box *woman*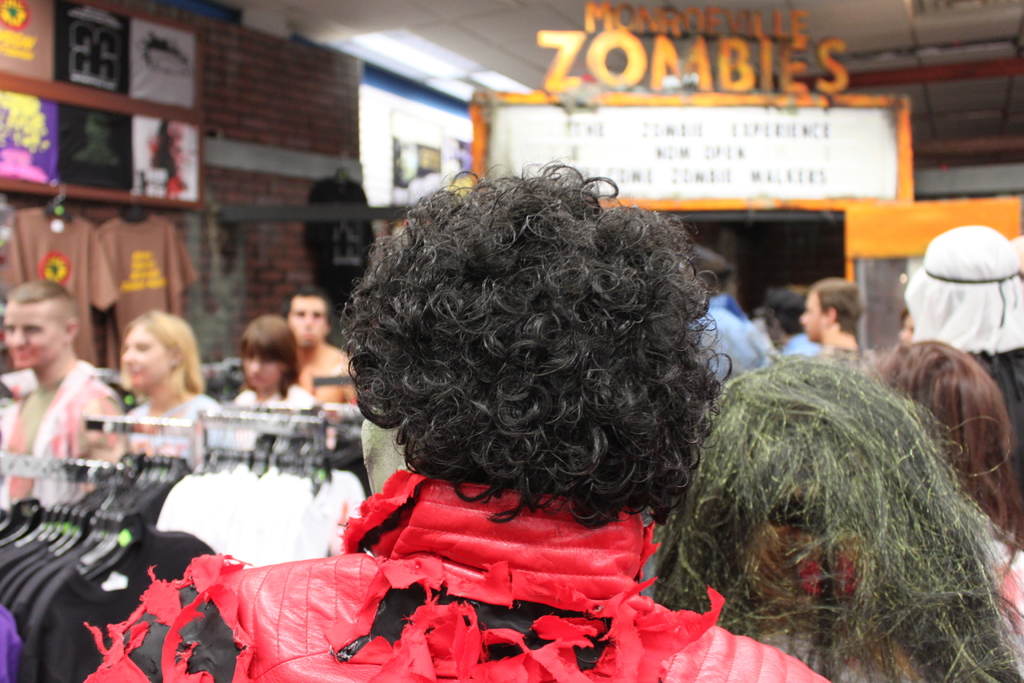
bbox(84, 313, 213, 464)
